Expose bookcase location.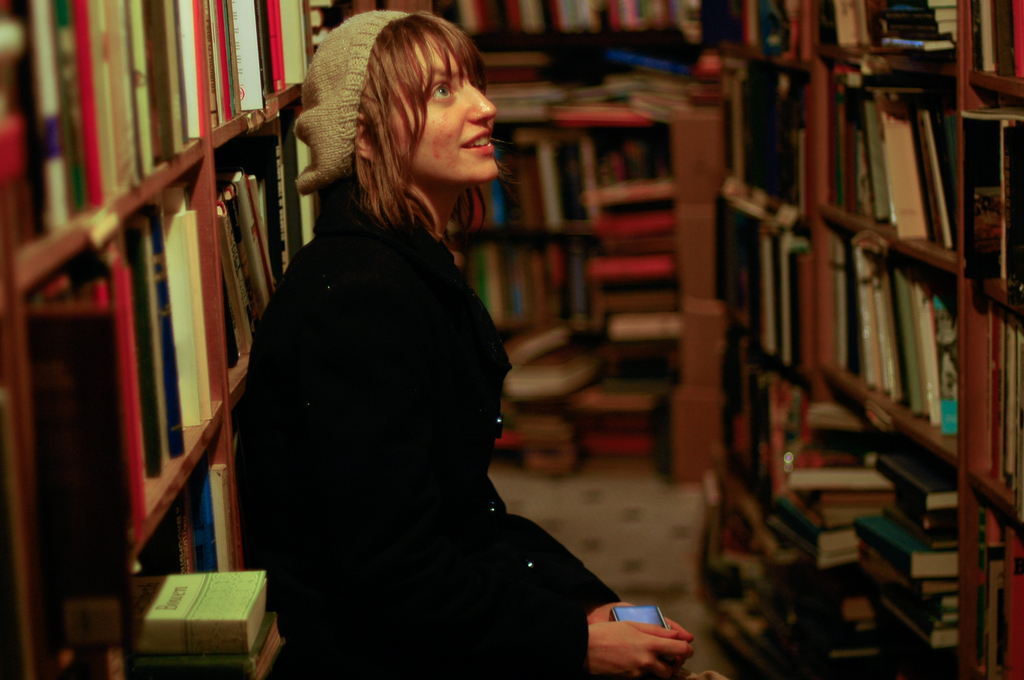
Exposed at bbox=[326, 0, 721, 481].
